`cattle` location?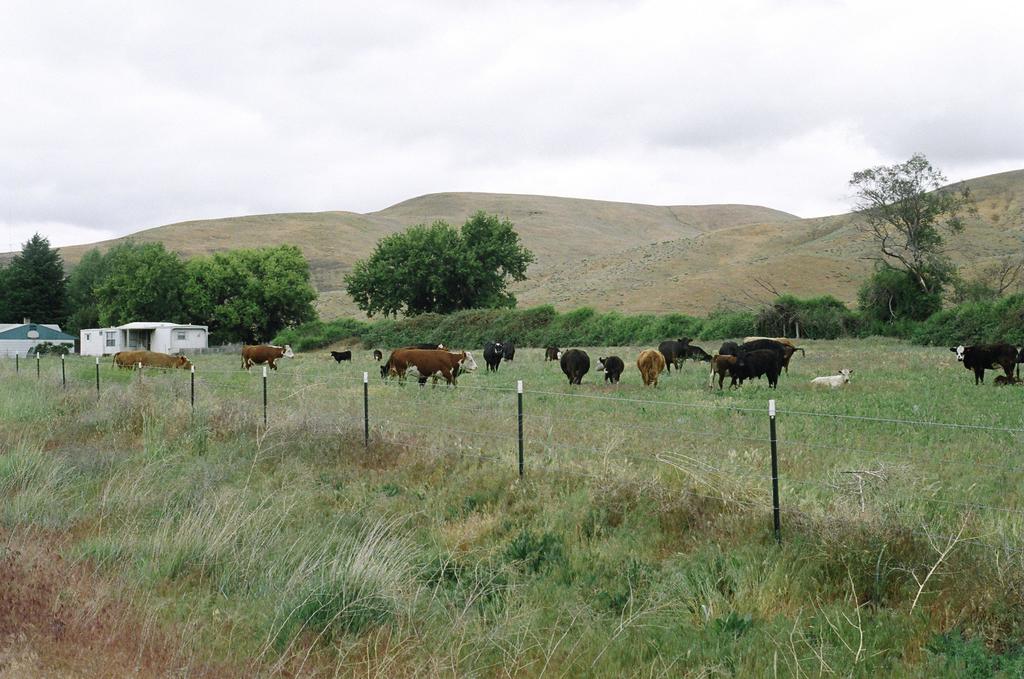
select_region(404, 344, 457, 387)
